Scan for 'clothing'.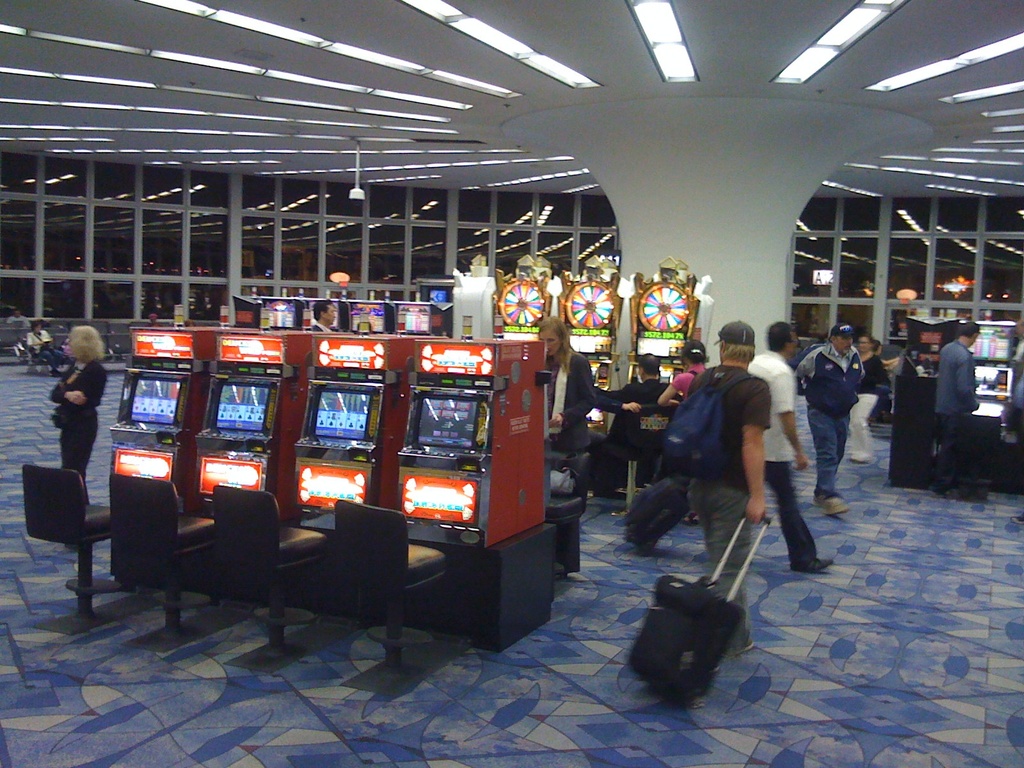
Scan result: (x1=743, y1=347, x2=819, y2=565).
